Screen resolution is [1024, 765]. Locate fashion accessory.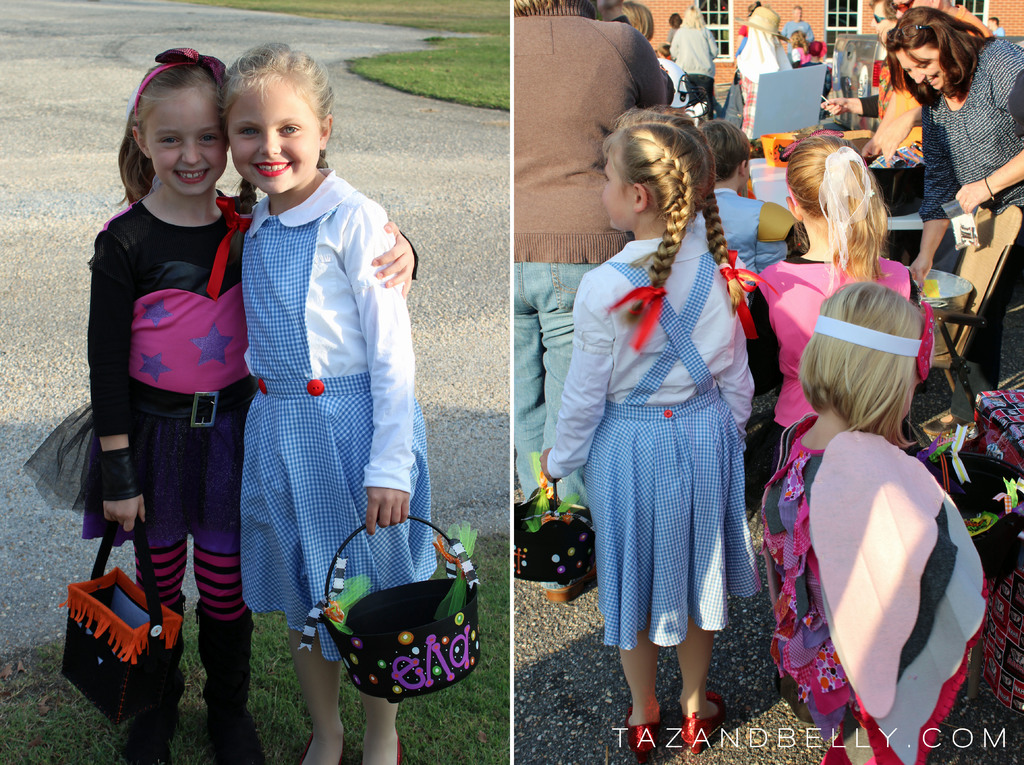
<region>129, 377, 259, 431</region>.
